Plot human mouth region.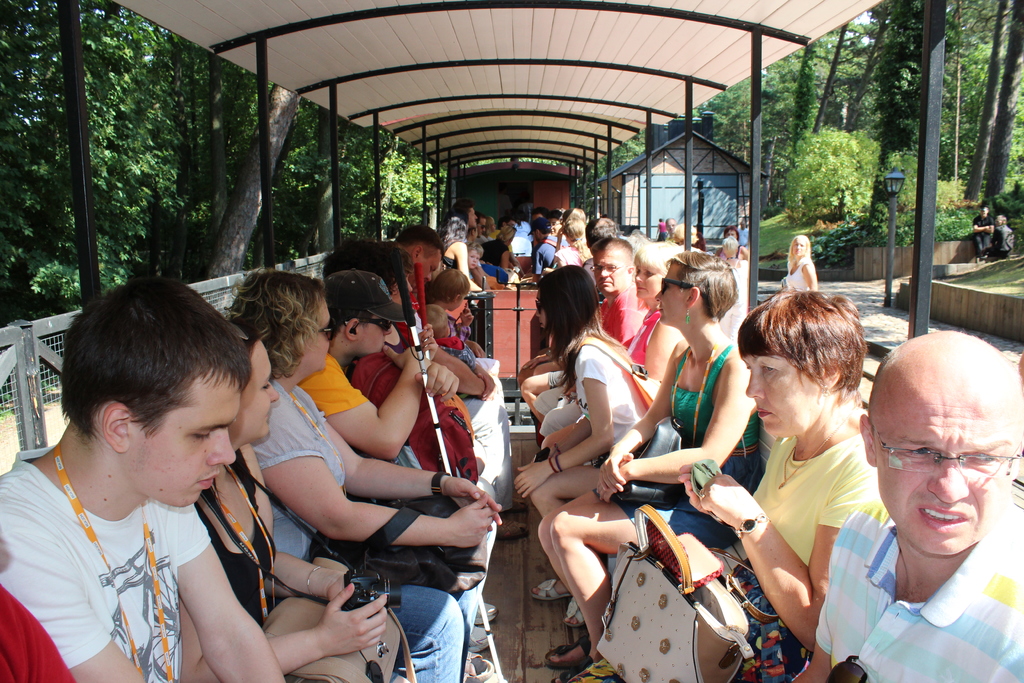
Plotted at pyautogui.locateOnScreen(757, 404, 773, 422).
